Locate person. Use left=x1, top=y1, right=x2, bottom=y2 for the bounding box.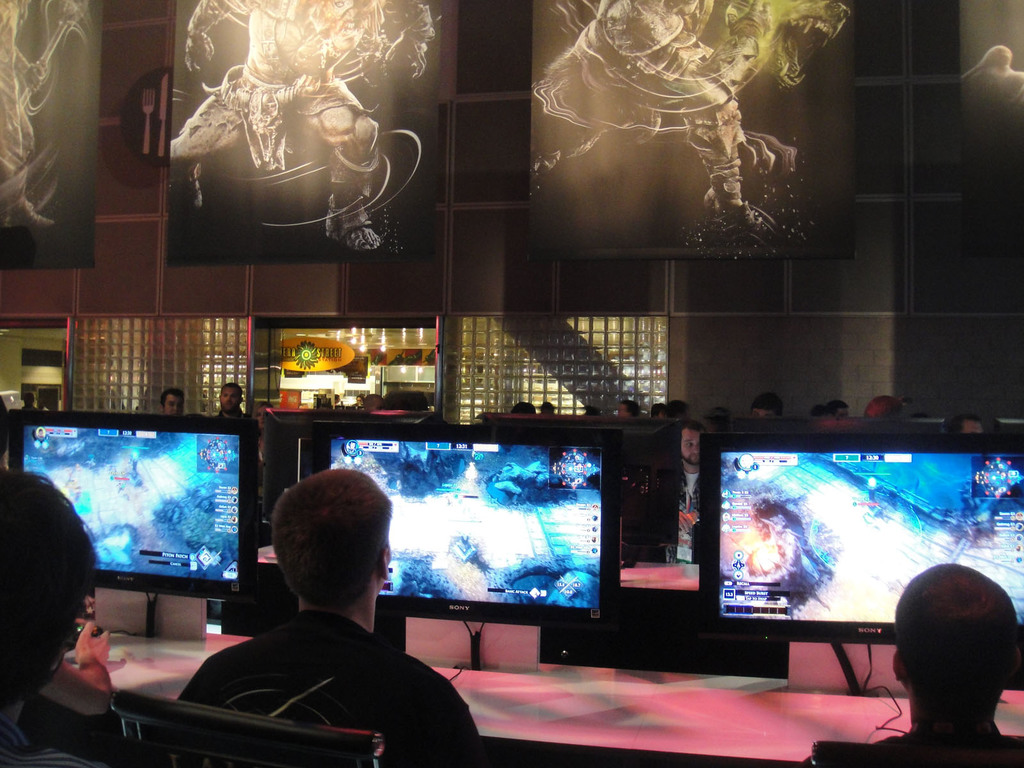
left=158, top=389, right=183, bottom=417.
